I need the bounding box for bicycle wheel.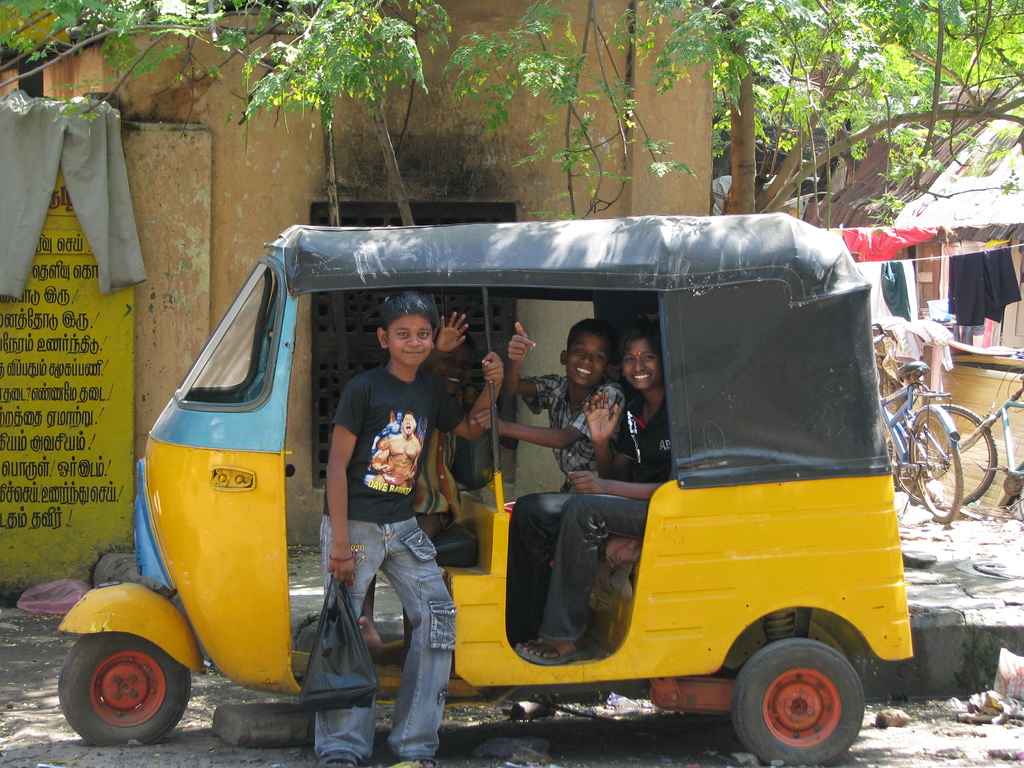
Here it is: 913 406 999 507.
